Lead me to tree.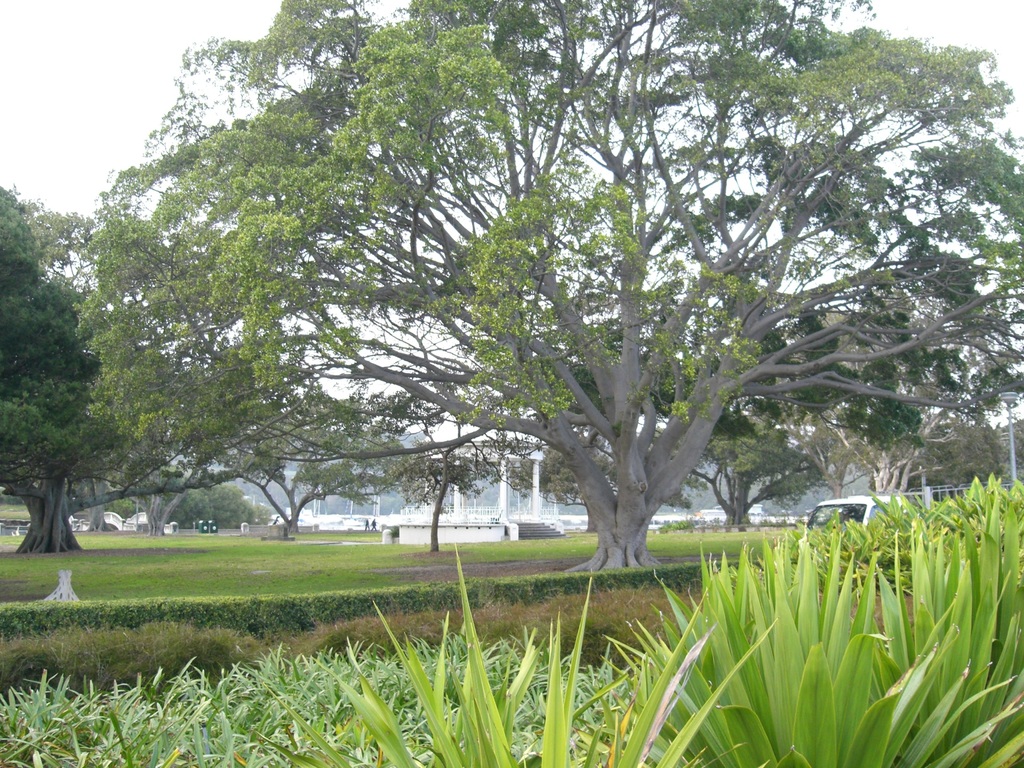
Lead to pyautogui.locateOnScreen(75, 0, 1023, 573).
